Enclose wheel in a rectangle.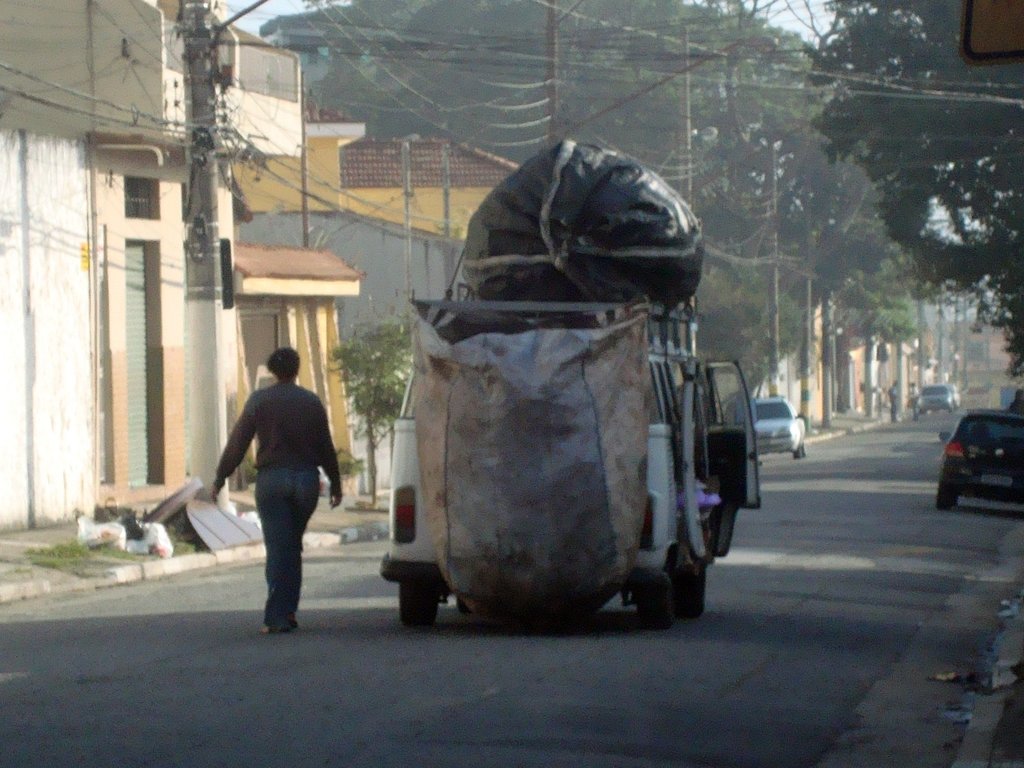
l=397, t=582, r=438, b=628.
